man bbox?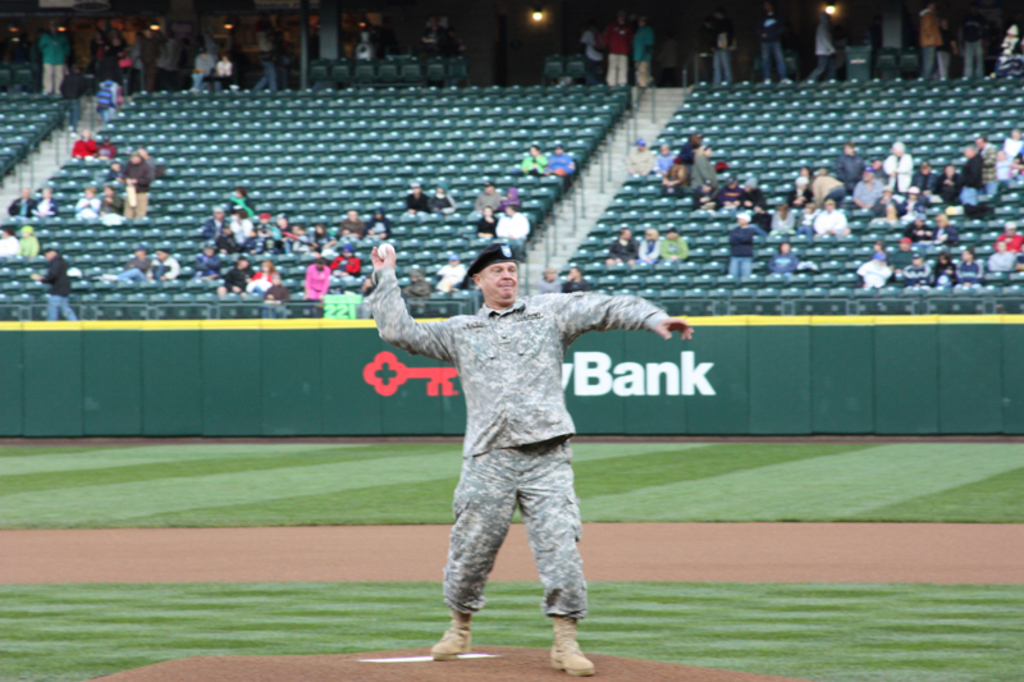
[x1=402, y1=270, x2=430, y2=299]
